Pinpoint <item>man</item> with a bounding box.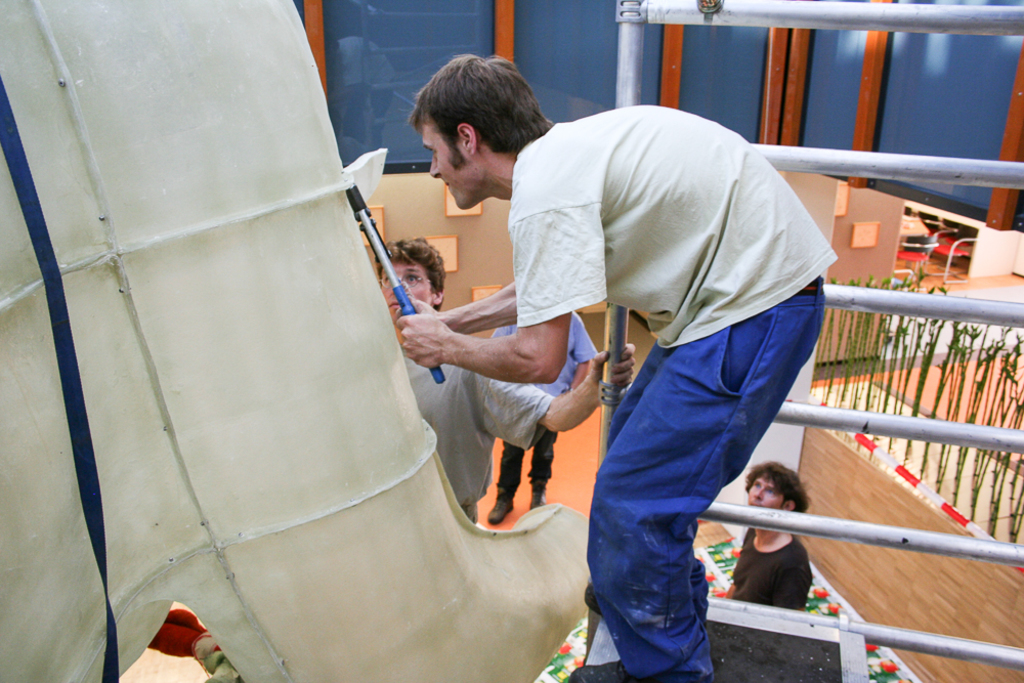
[x1=394, y1=51, x2=830, y2=682].
